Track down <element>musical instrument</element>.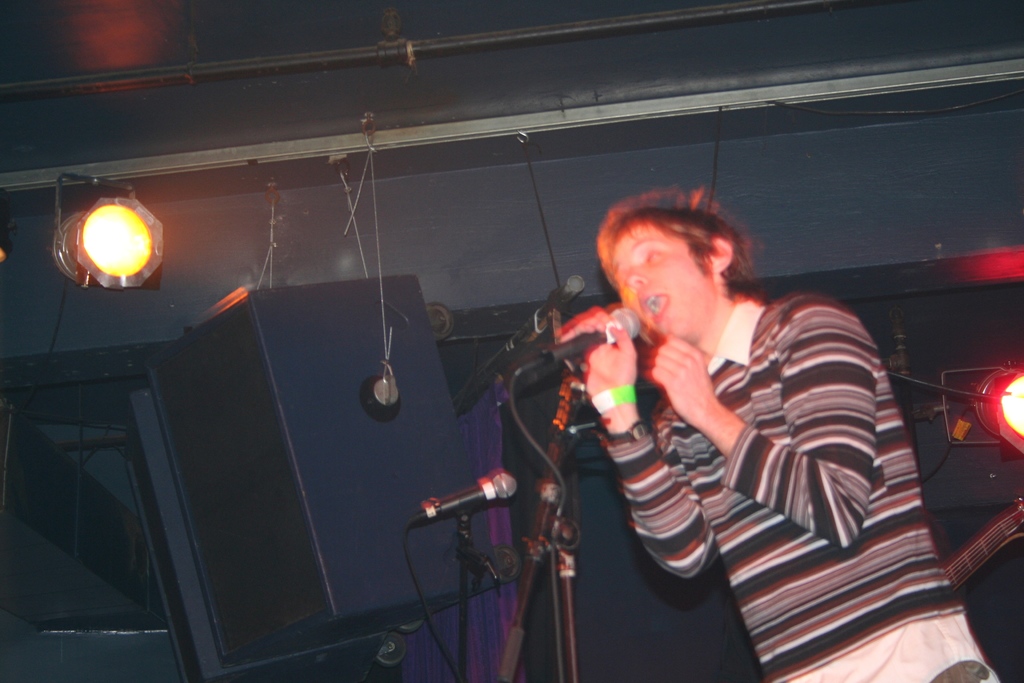
Tracked to pyautogui.locateOnScreen(941, 501, 1023, 589).
